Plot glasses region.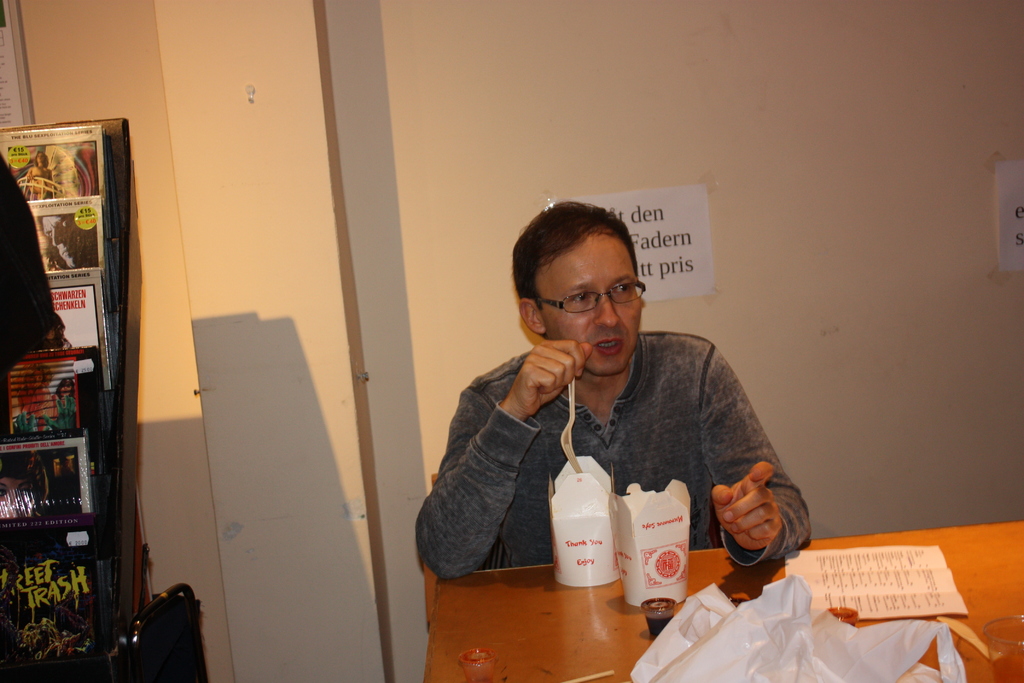
Plotted at {"x1": 529, "y1": 287, "x2": 655, "y2": 326}.
